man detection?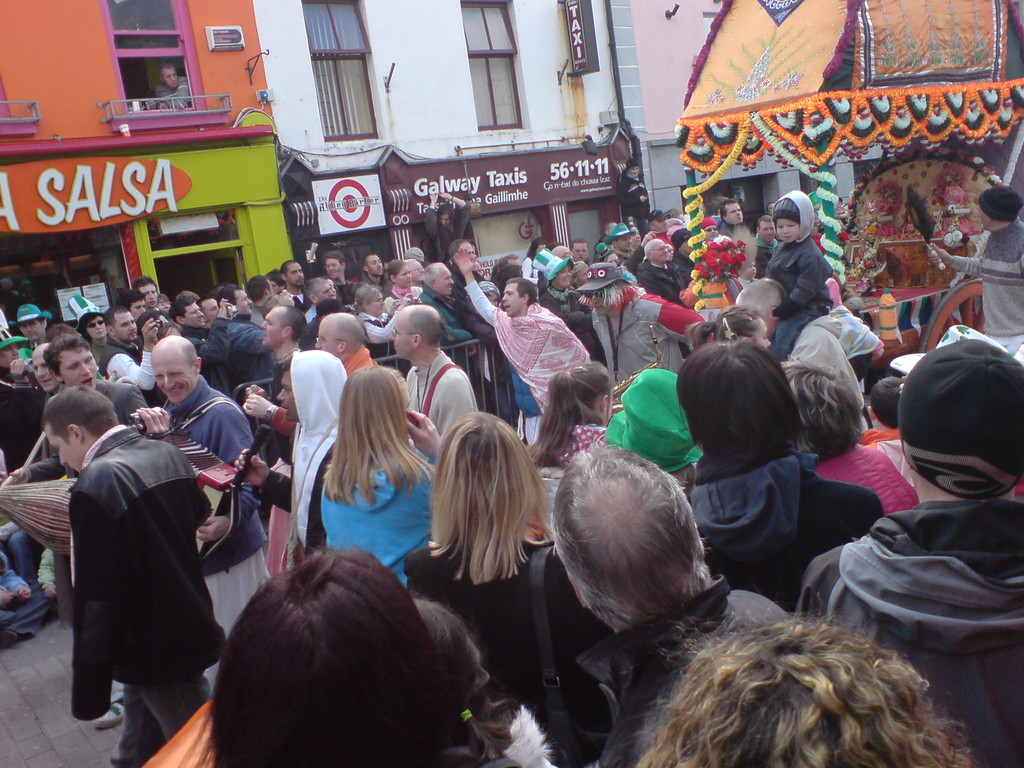
region(249, 276, 279, 307)
